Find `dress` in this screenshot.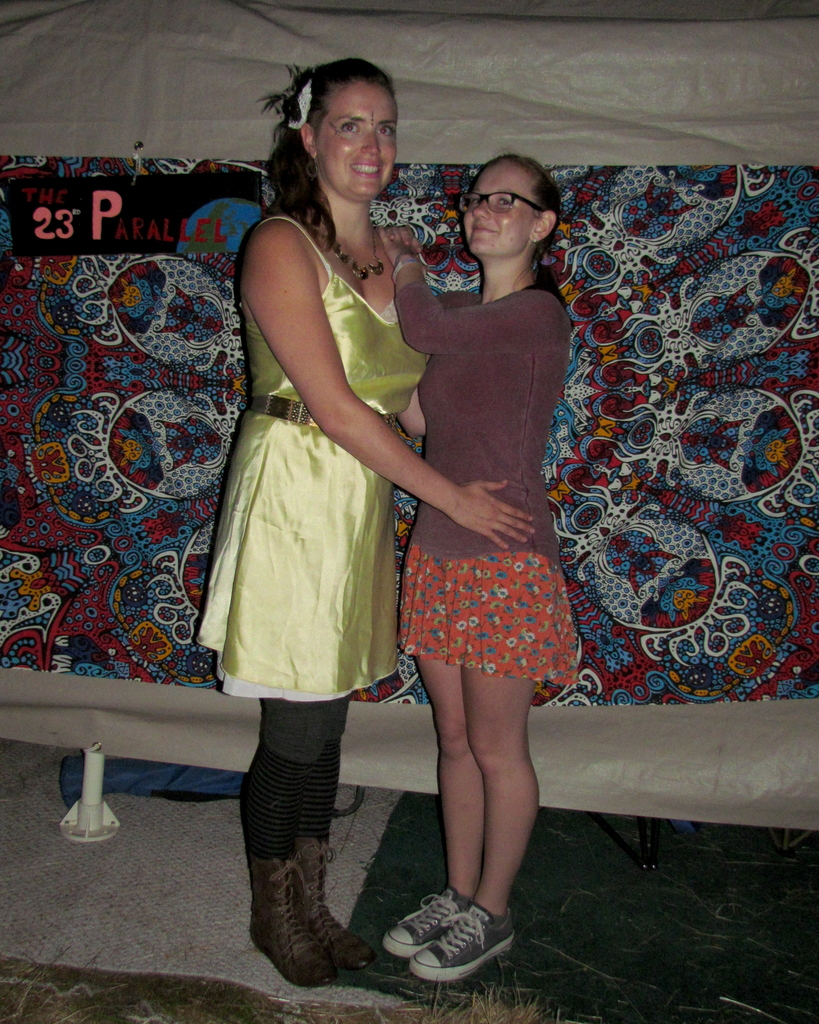
The bounding box for `dress` is x1=198, y1=213, x2=430, y2=703.
